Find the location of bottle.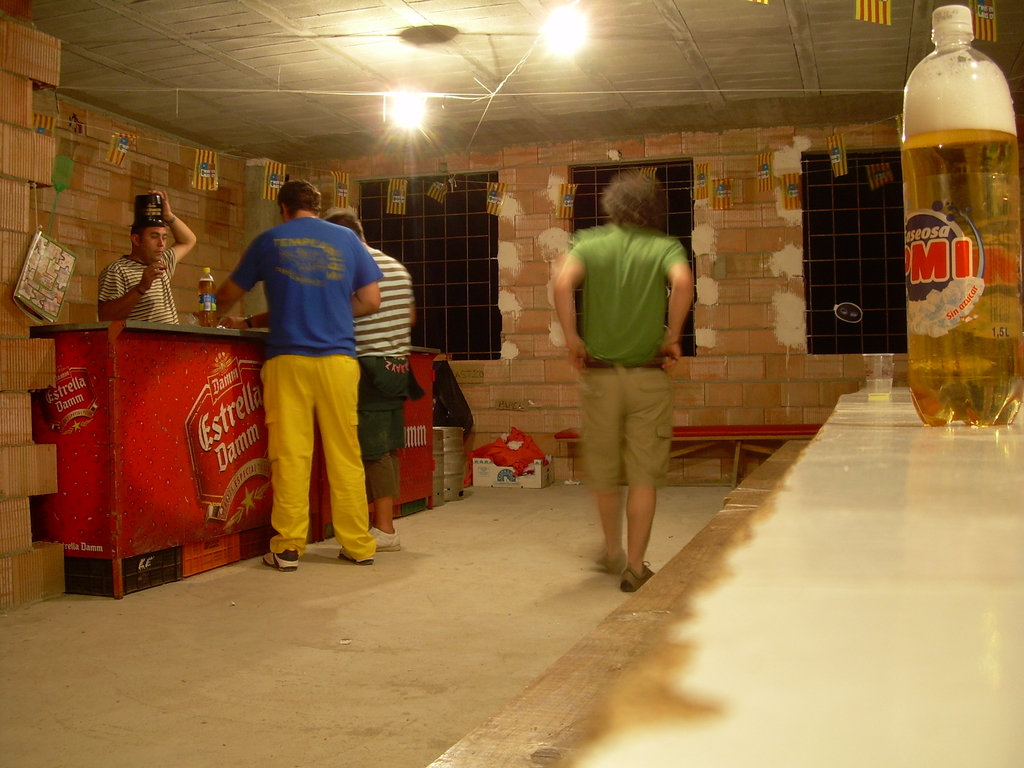
Location: rect(200, 269, 217, 328).
